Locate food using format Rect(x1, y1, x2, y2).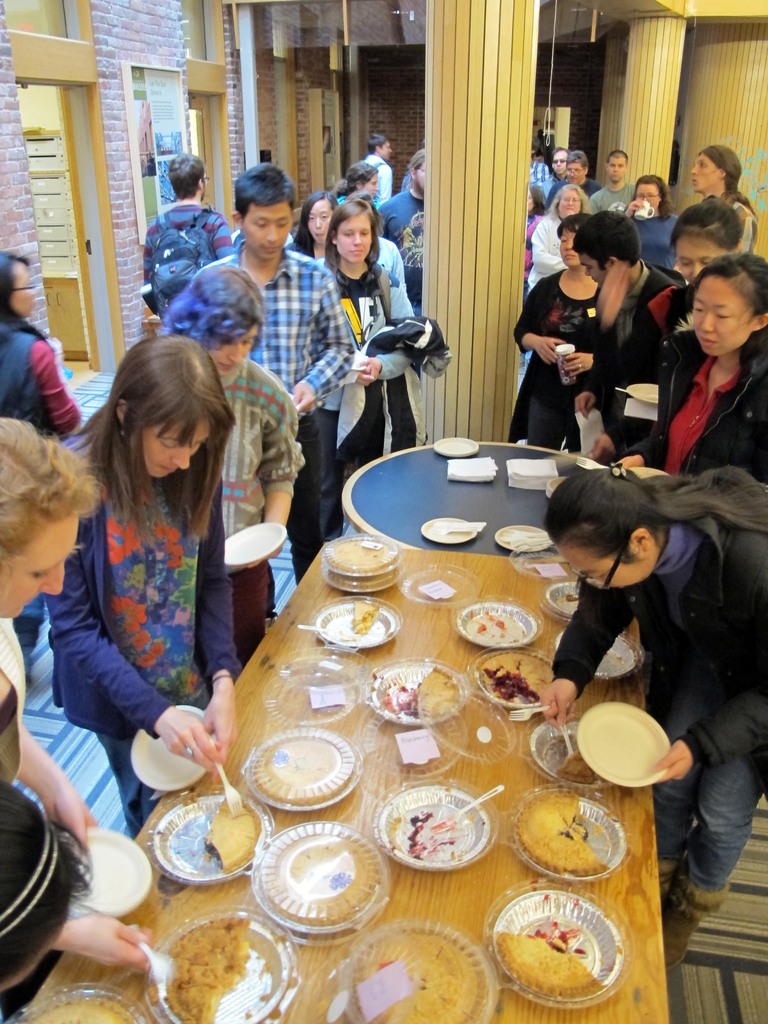
Rect(203, 793, 257, 868).
